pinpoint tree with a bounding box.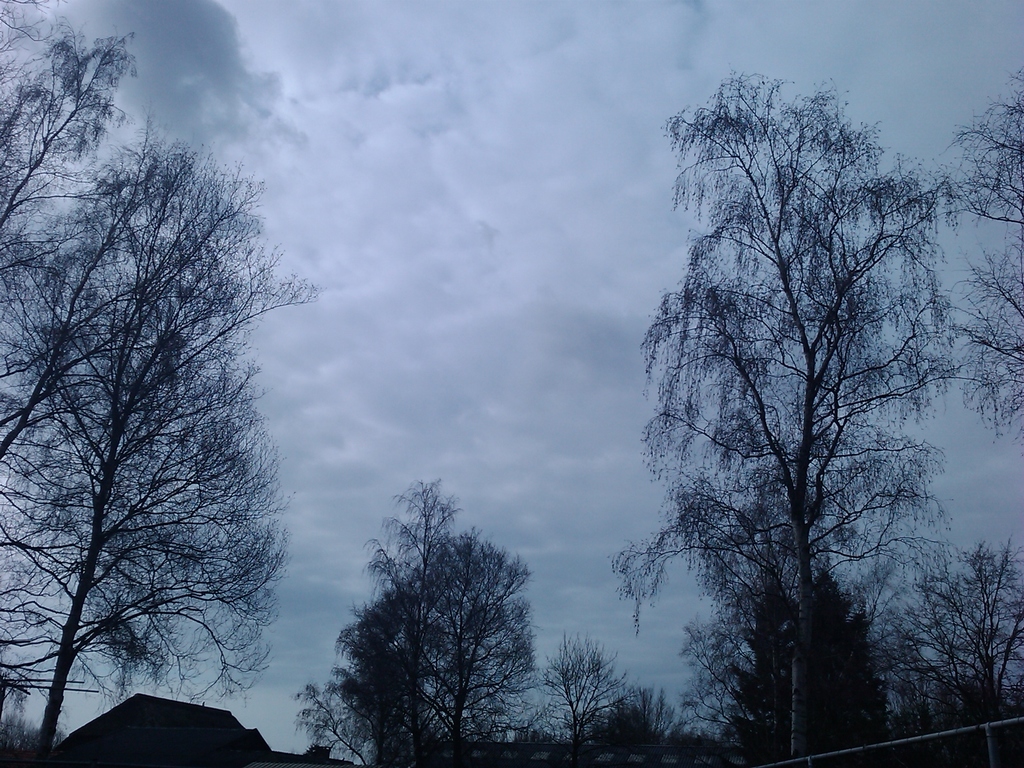
[x1=0, y1=1, x2=142, y2=236].
